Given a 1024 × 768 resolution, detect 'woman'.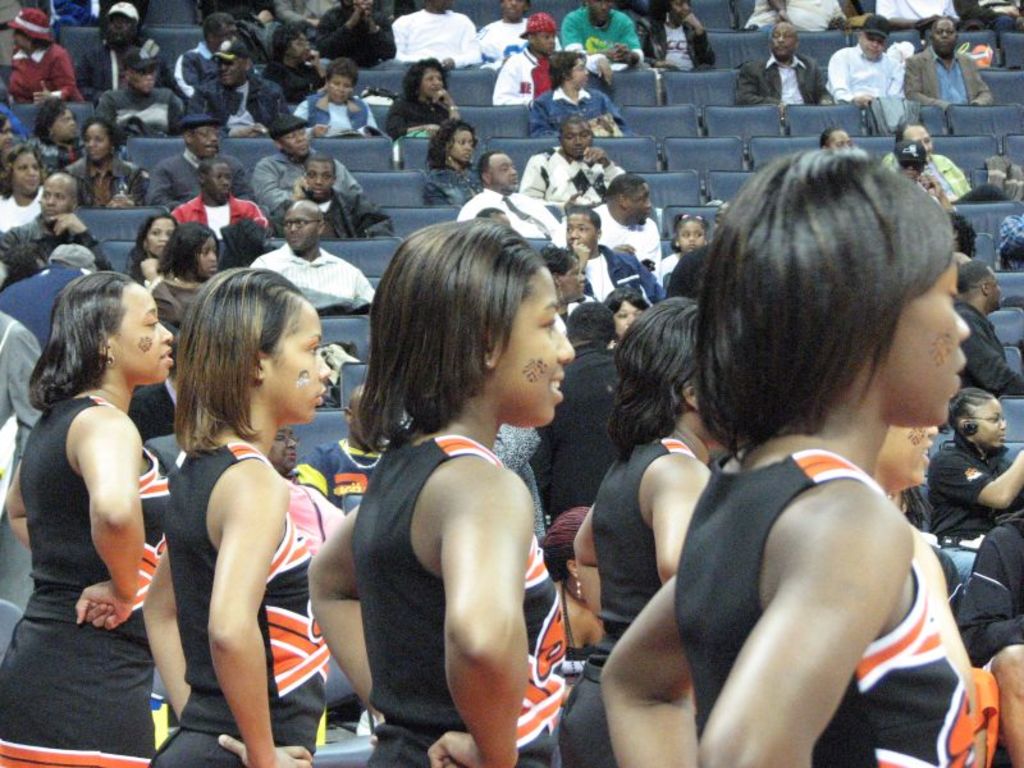
(420, 116, 479, 214).
